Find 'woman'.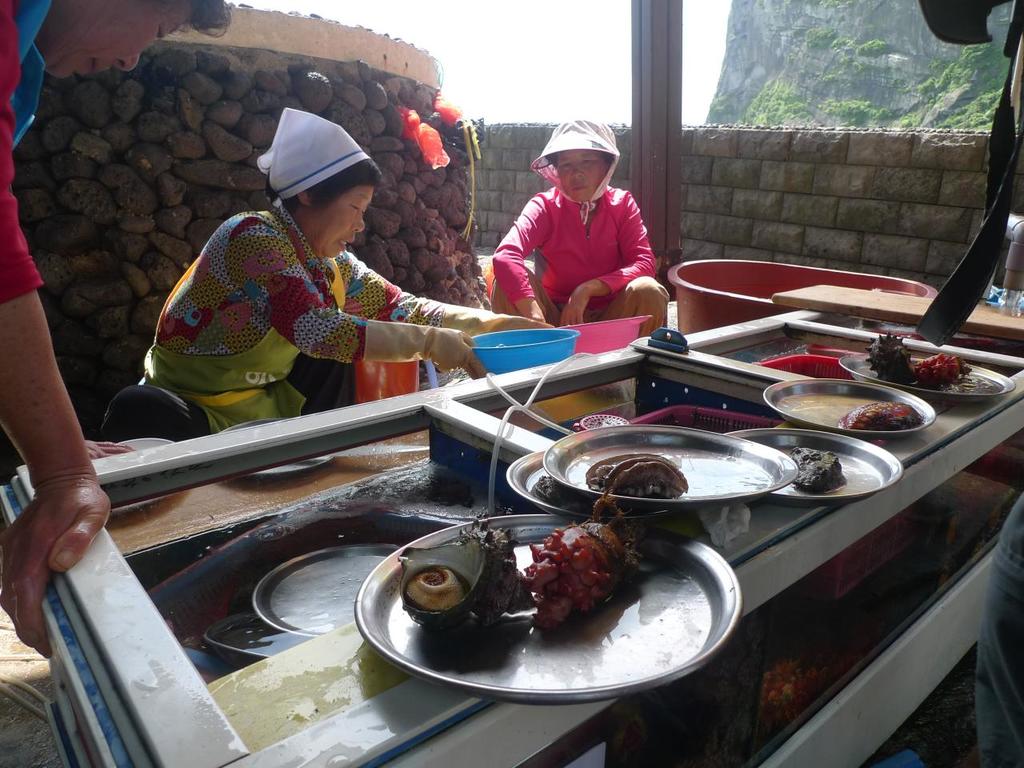
474/115/690/334.
